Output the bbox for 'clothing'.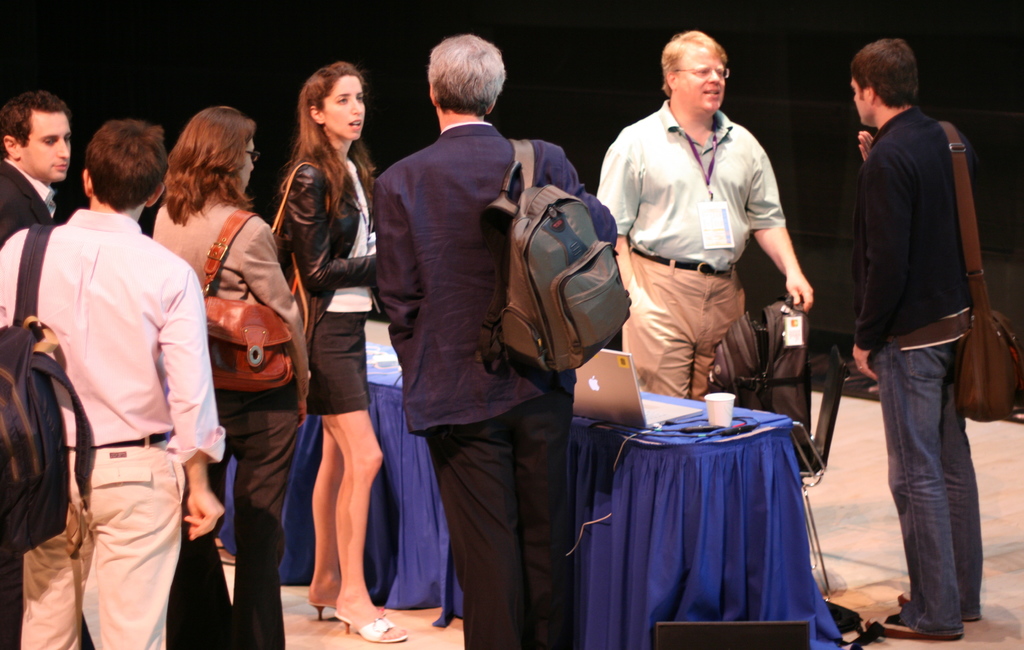
bbox=[278, 164, 389, 431].
